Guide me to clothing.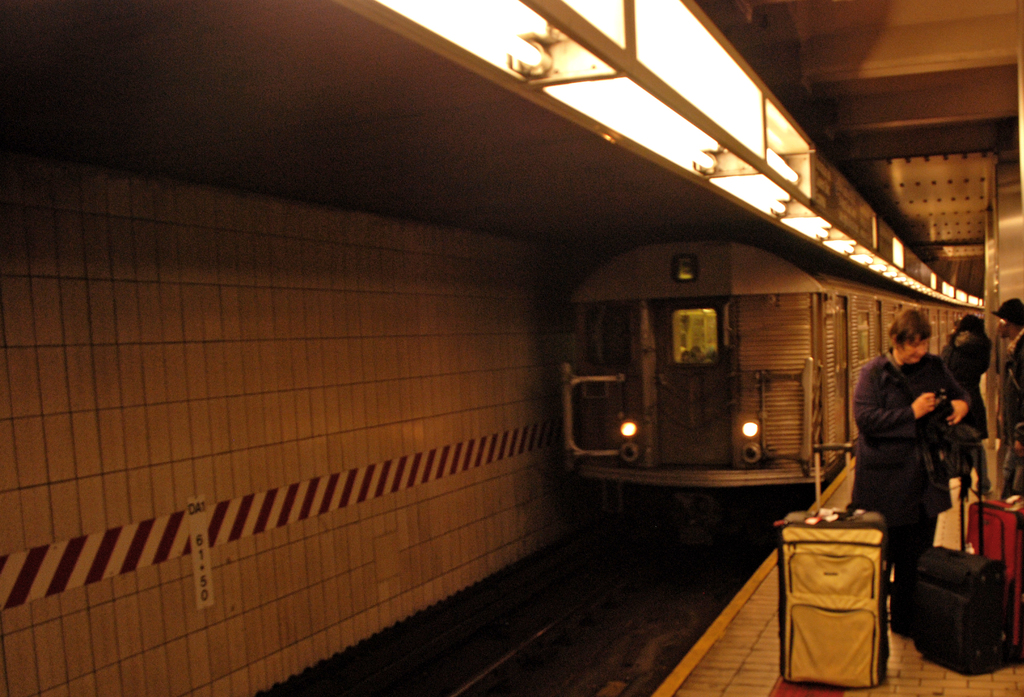
Guidance: 995, 319, 1023, 493.
